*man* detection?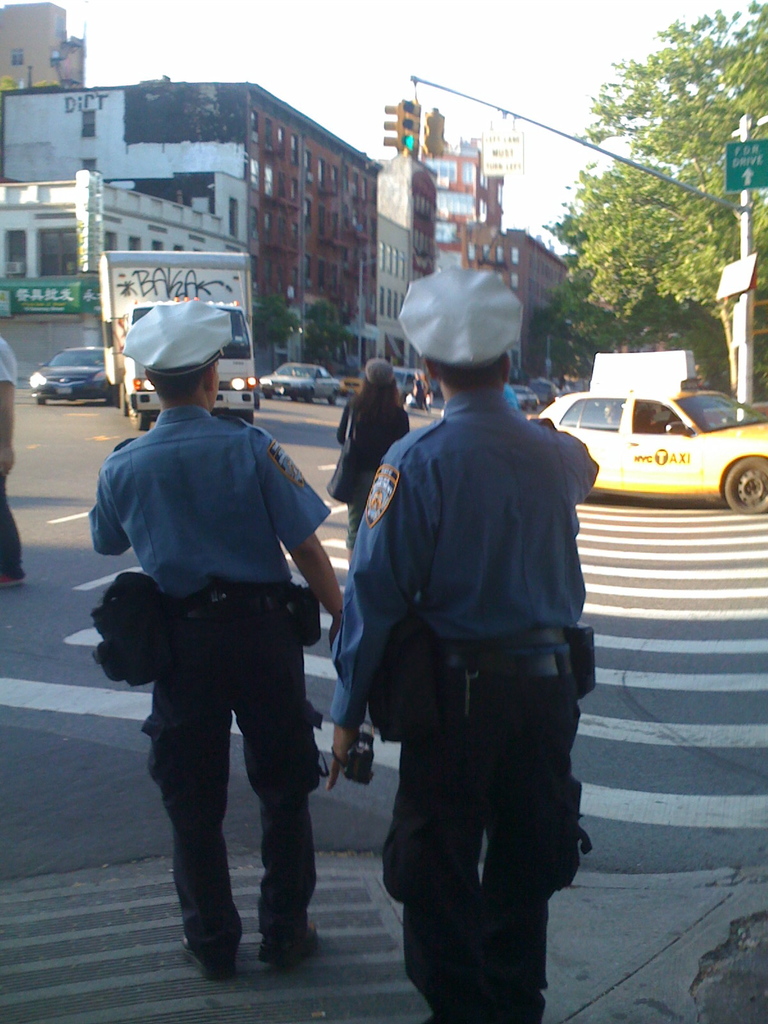
{"x1": 82, "y1": 297, "x2": 348, "y2": 982}
